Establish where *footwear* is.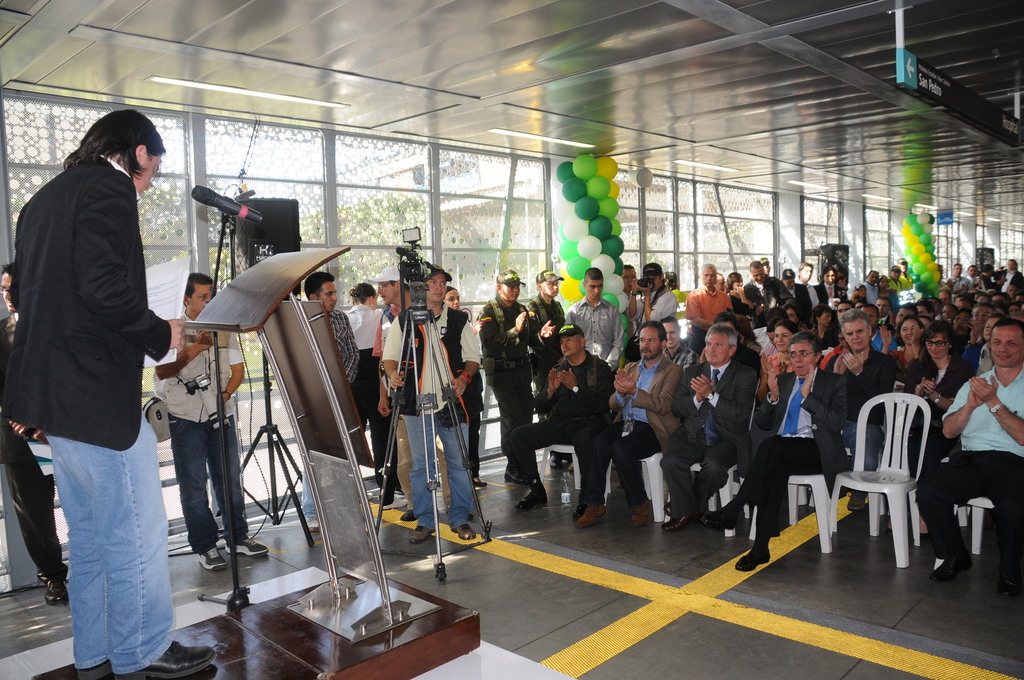
Established at [408,522,432,544].
